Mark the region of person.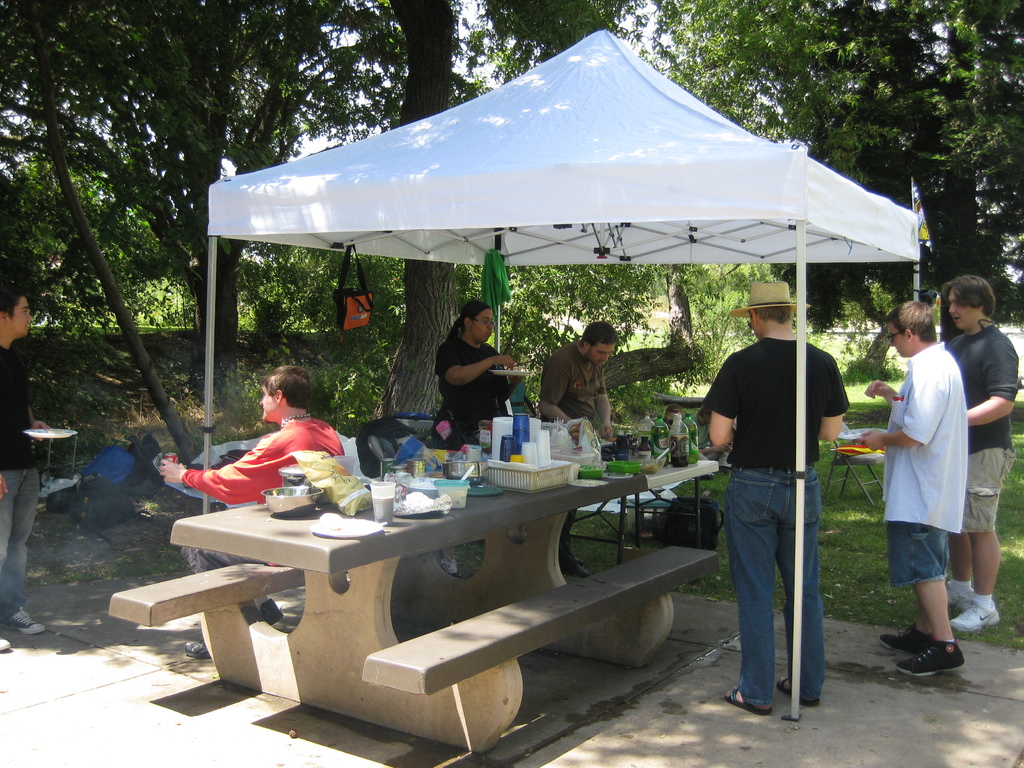
Region: {"x1": 856, "y1": 298, "x2": 968, "y2": 675}.
